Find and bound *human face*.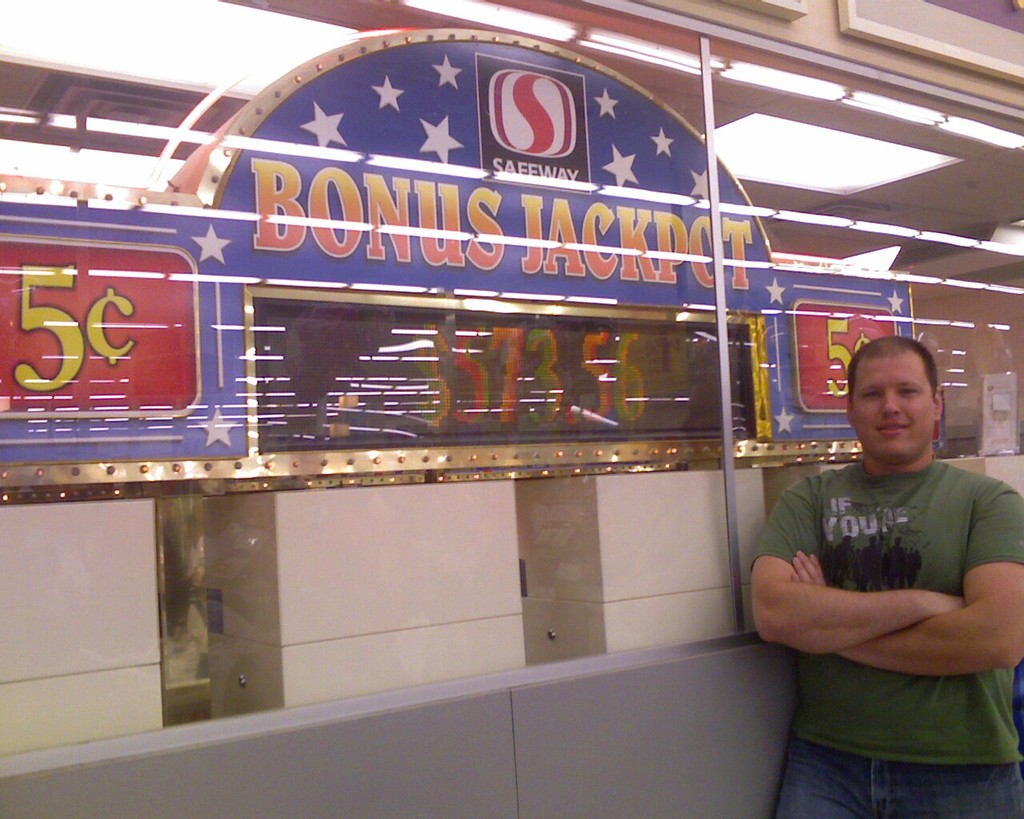
Bound: (left=851, top=350, right=934, bottom=456).
